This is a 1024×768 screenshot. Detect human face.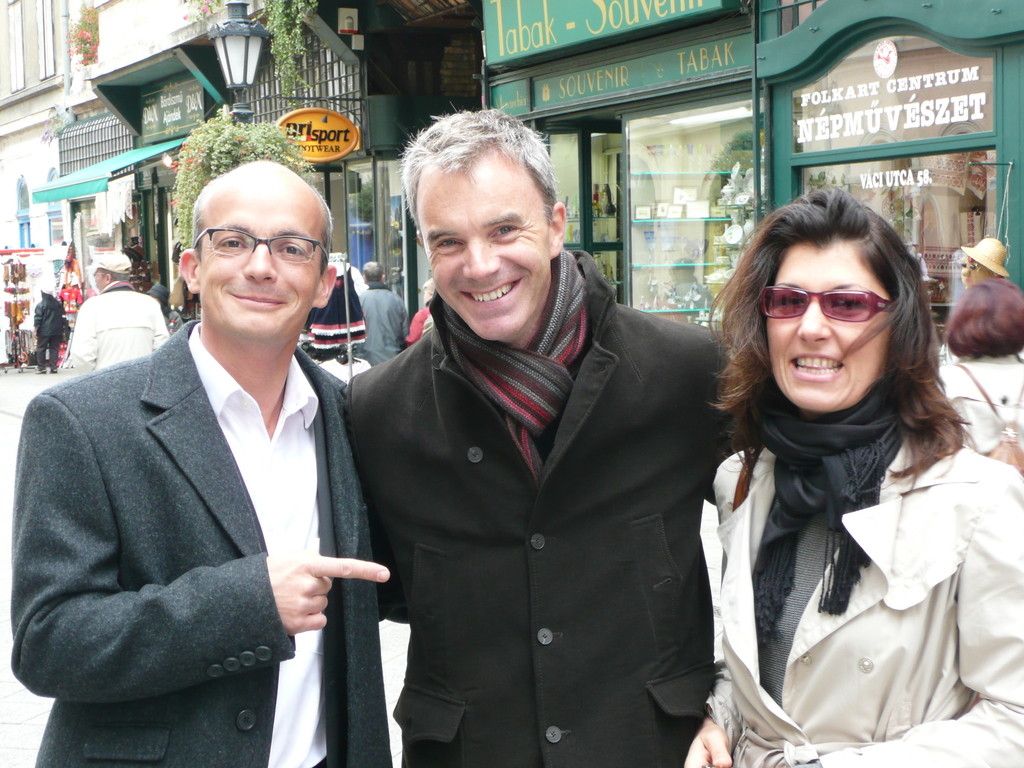
[416,145,550,339].
